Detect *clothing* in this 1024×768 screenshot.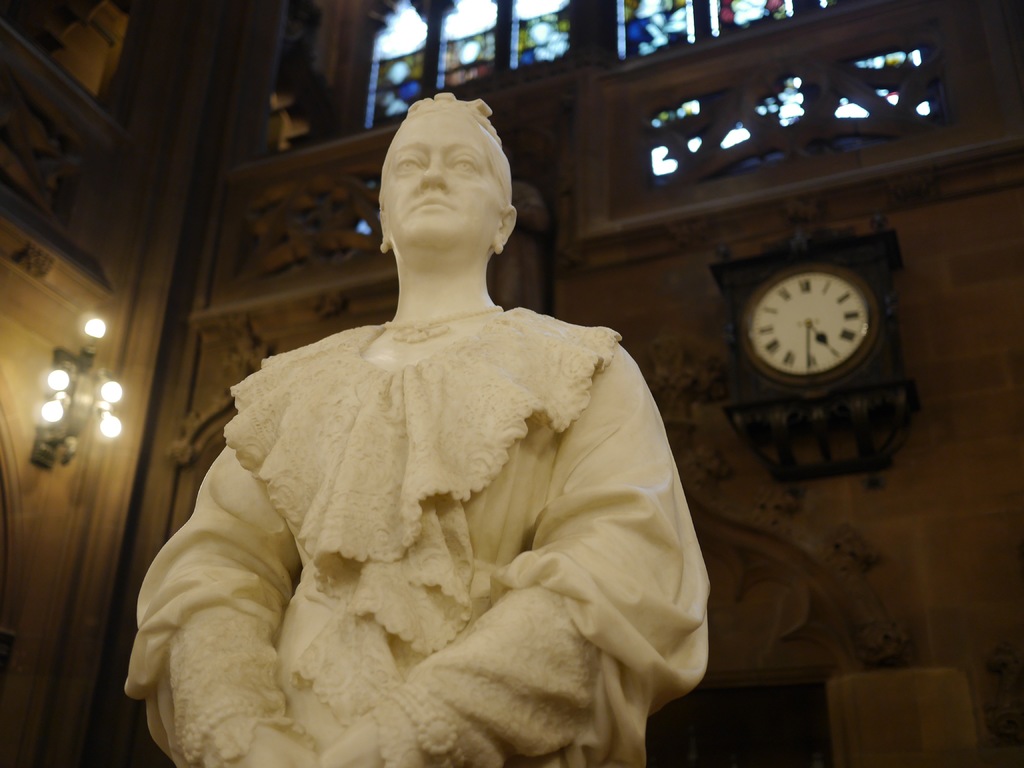
Detection: (left=145, top=206, right=691, bottom=751).
